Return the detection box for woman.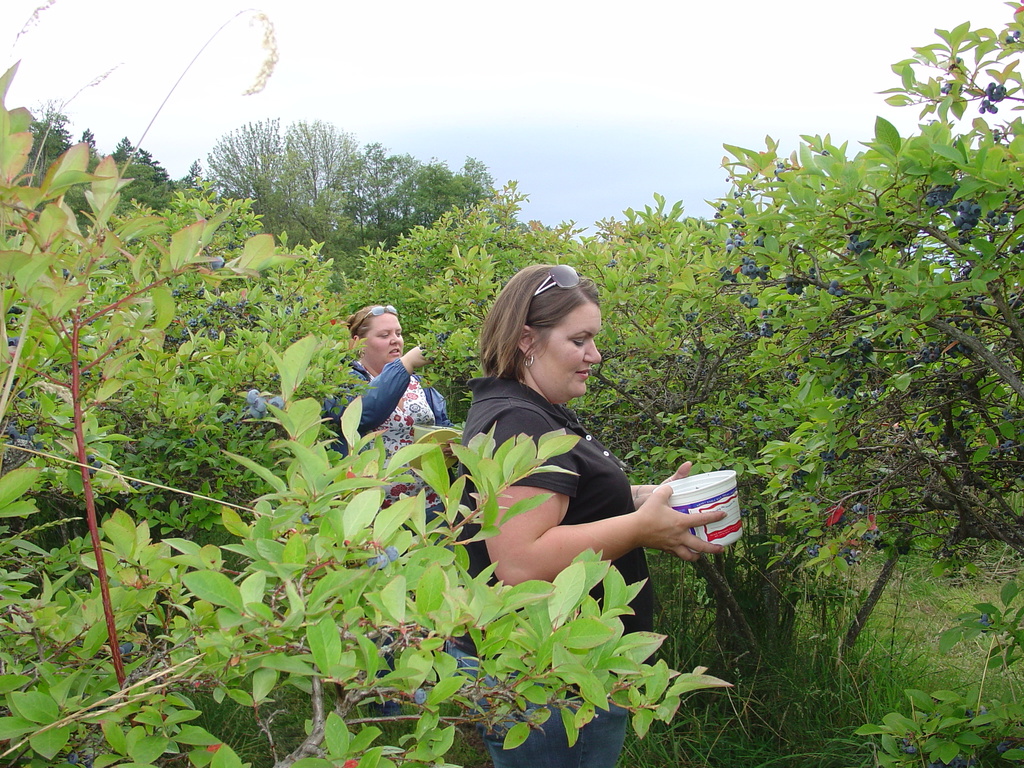
l=438, t=259, r=699, b=673.
